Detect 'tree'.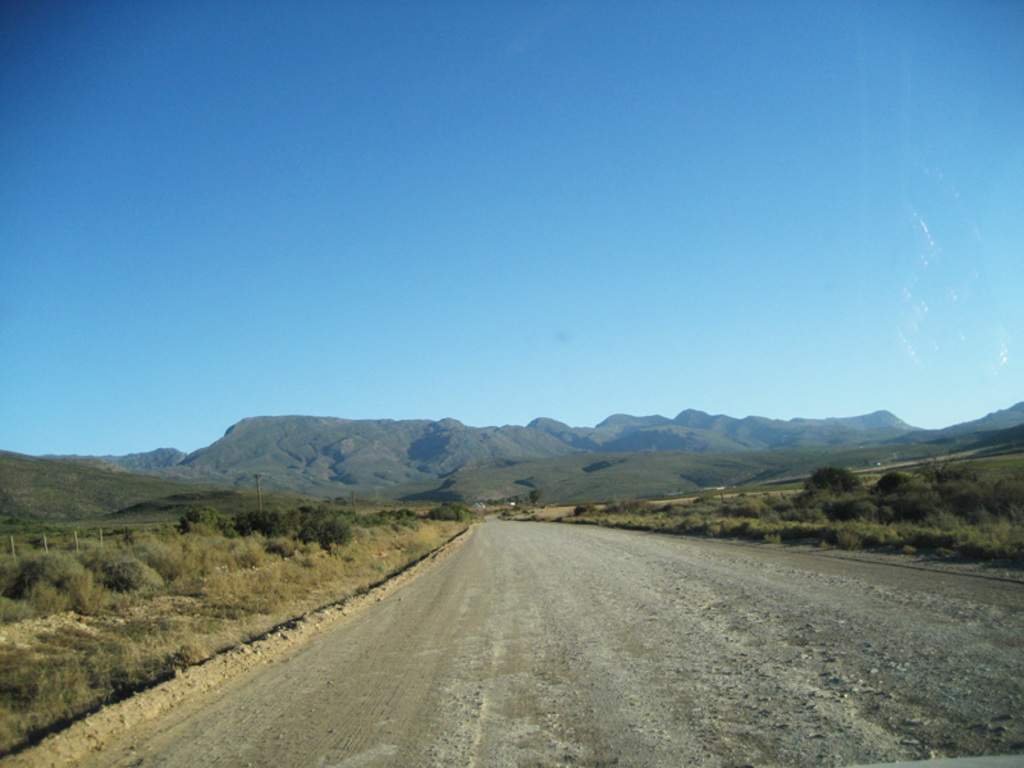
Detected at 804, 466, 865, 490.
